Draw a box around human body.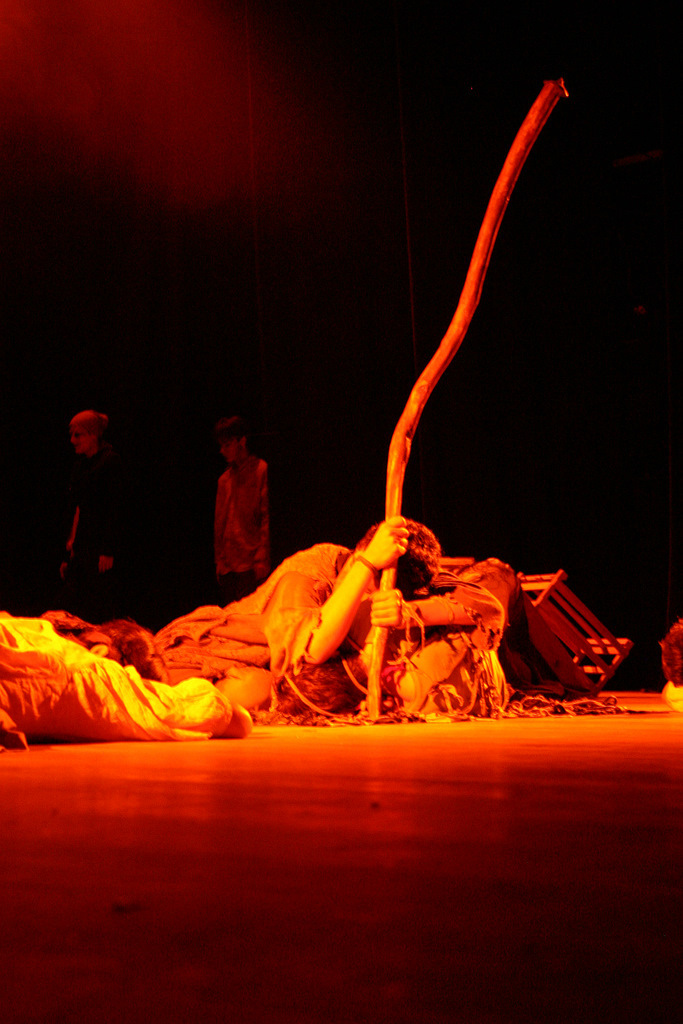
47, 409, 129, 625.
